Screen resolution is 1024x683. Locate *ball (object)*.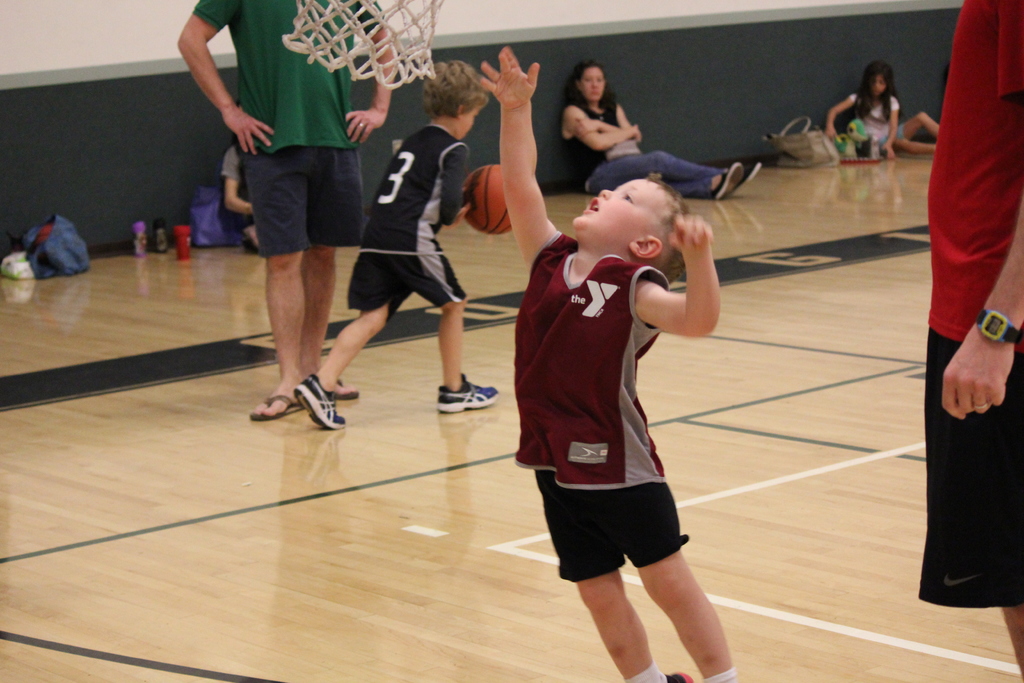
[left=462, top=164, right=512, bottom=235].
